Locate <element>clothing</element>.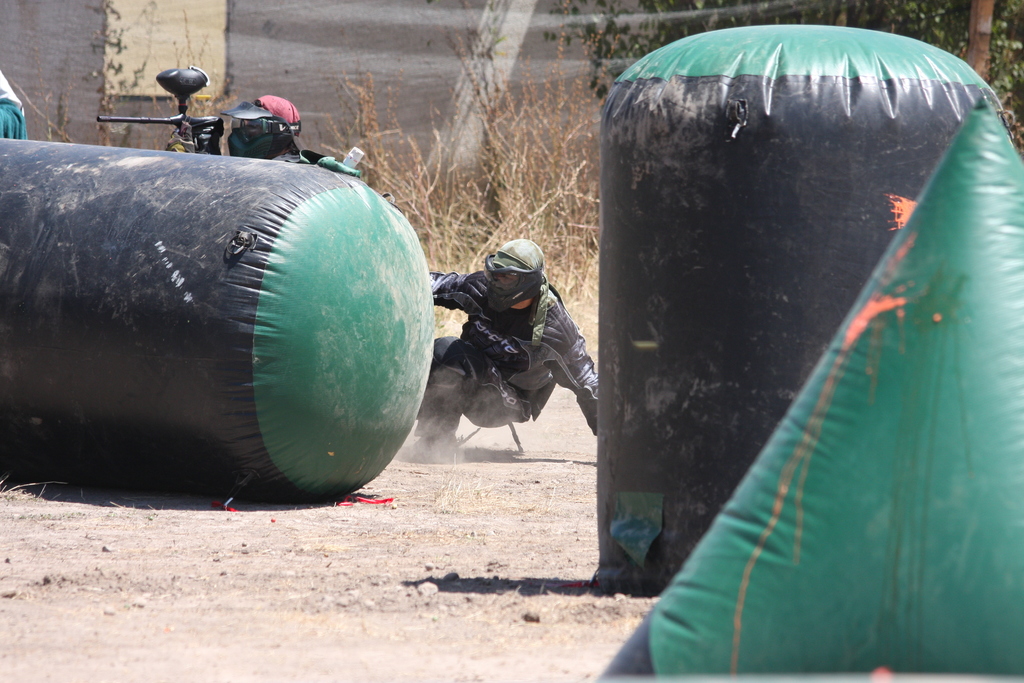
Bounding box: x1=413 y1=268 x2=599 y2=440.
